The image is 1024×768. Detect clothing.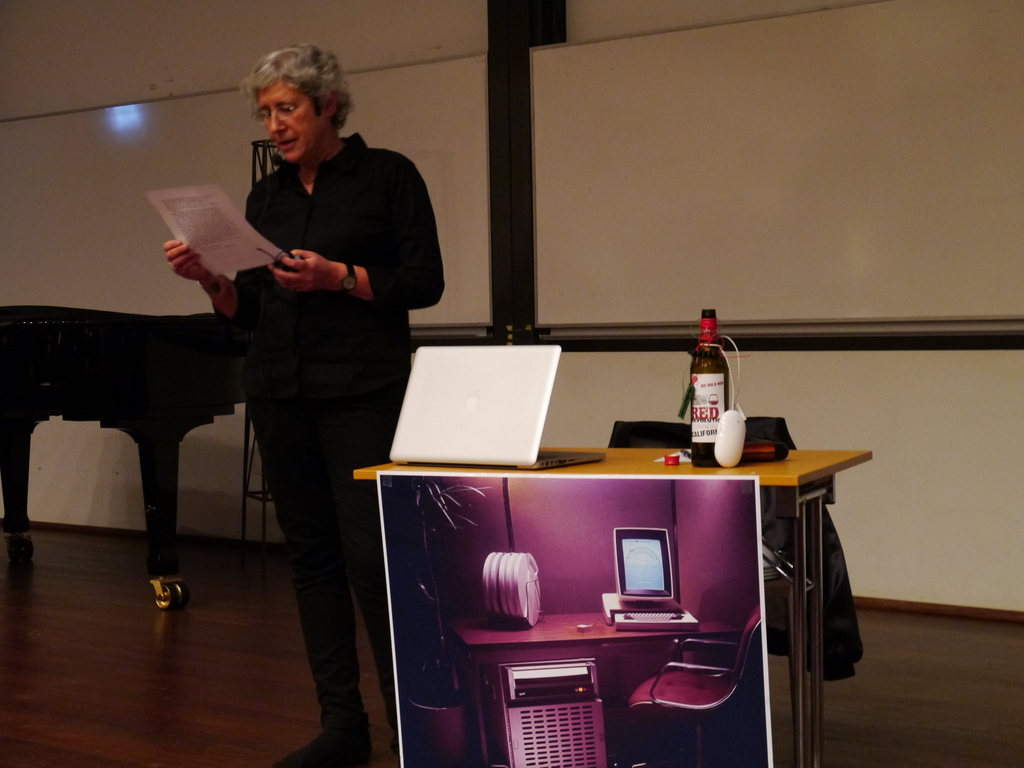
Detection: {"left": 212, "top": 132, "right": 453, "bottom": 764}.
